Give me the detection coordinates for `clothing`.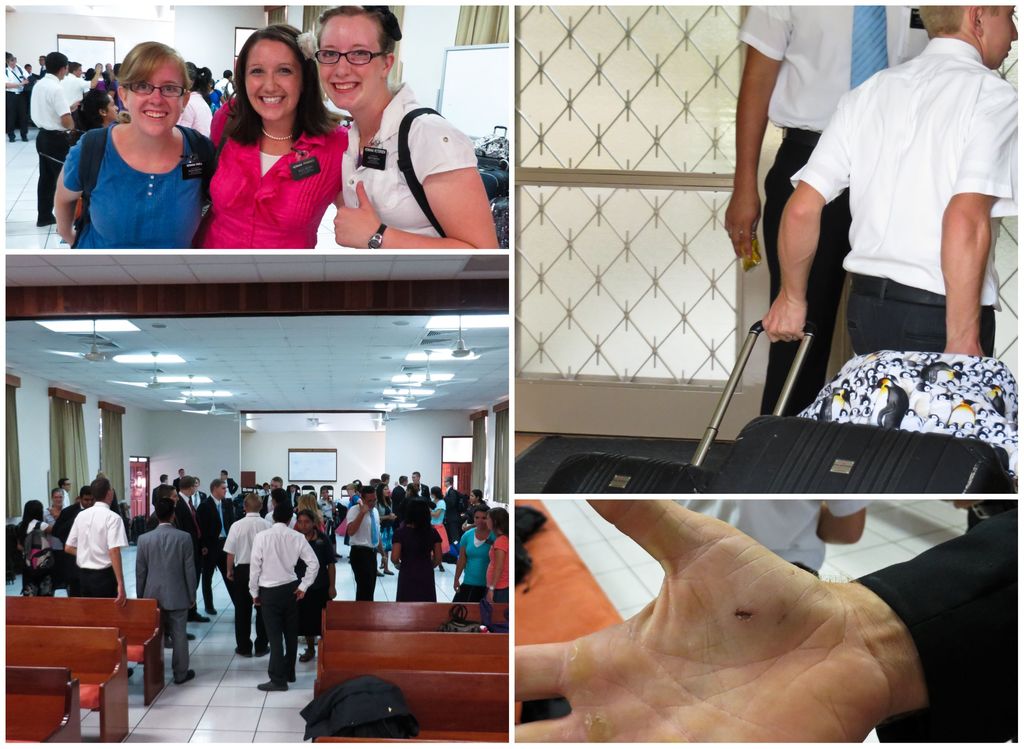
740/0/927/415.
